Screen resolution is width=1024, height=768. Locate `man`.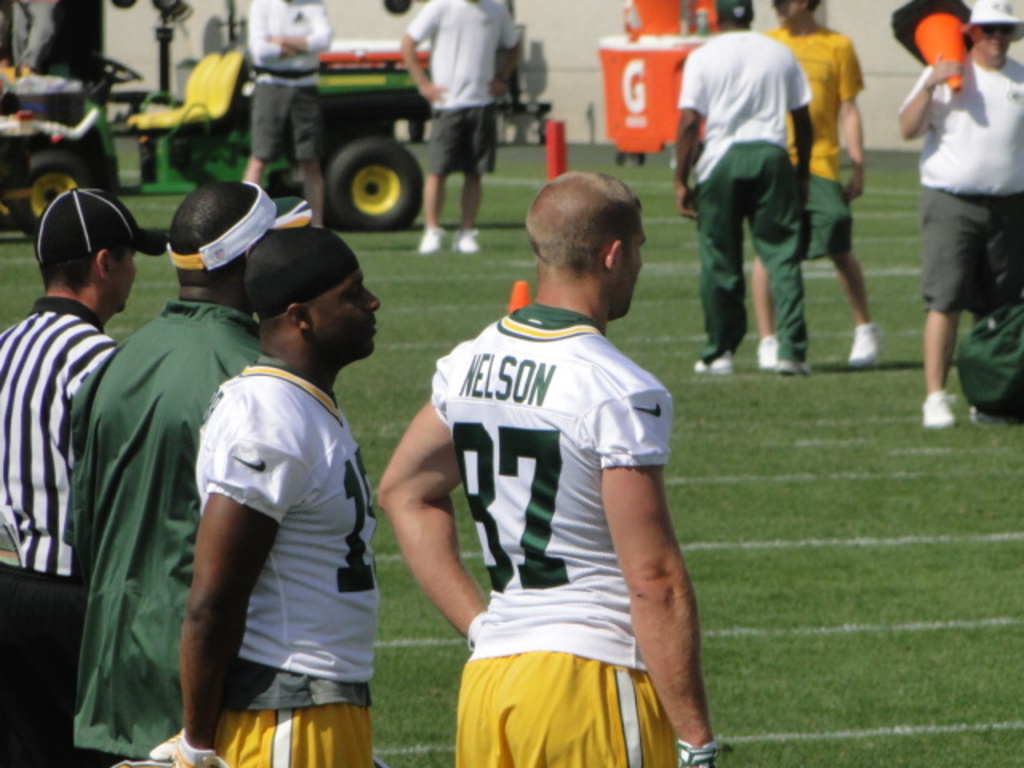
(left=886, top=0, right=1022, bottom=438).
